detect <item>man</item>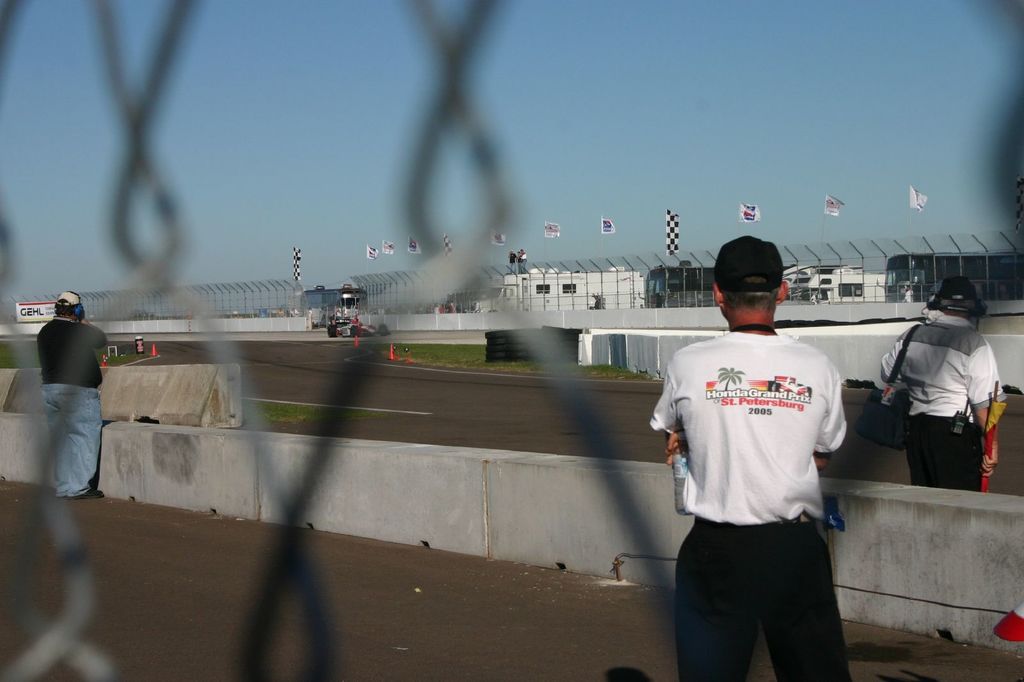
left=875, top=273, right=1007, bottom=494
